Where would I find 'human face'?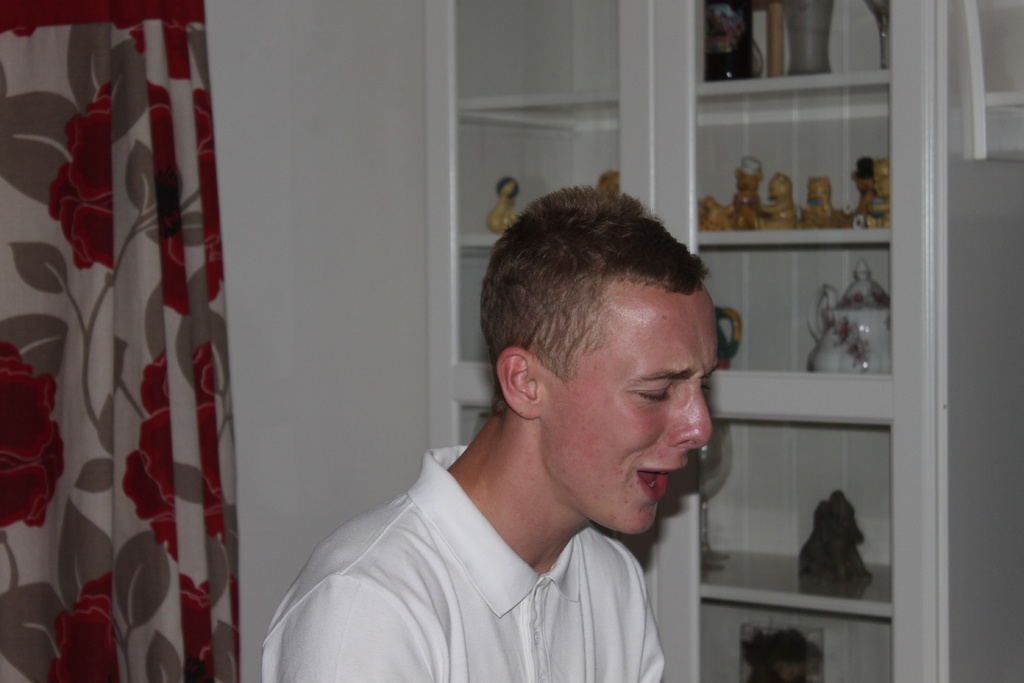
At Rect(550, 281, 723, 536).
